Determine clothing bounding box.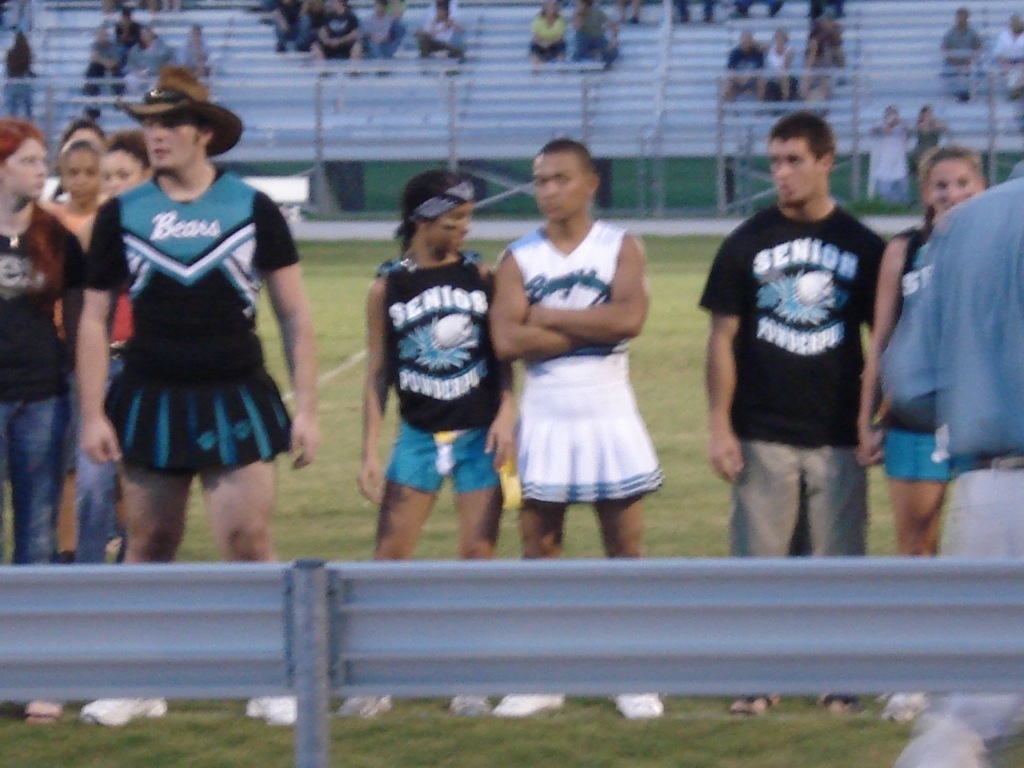
Determined: 0 200 86 568.
